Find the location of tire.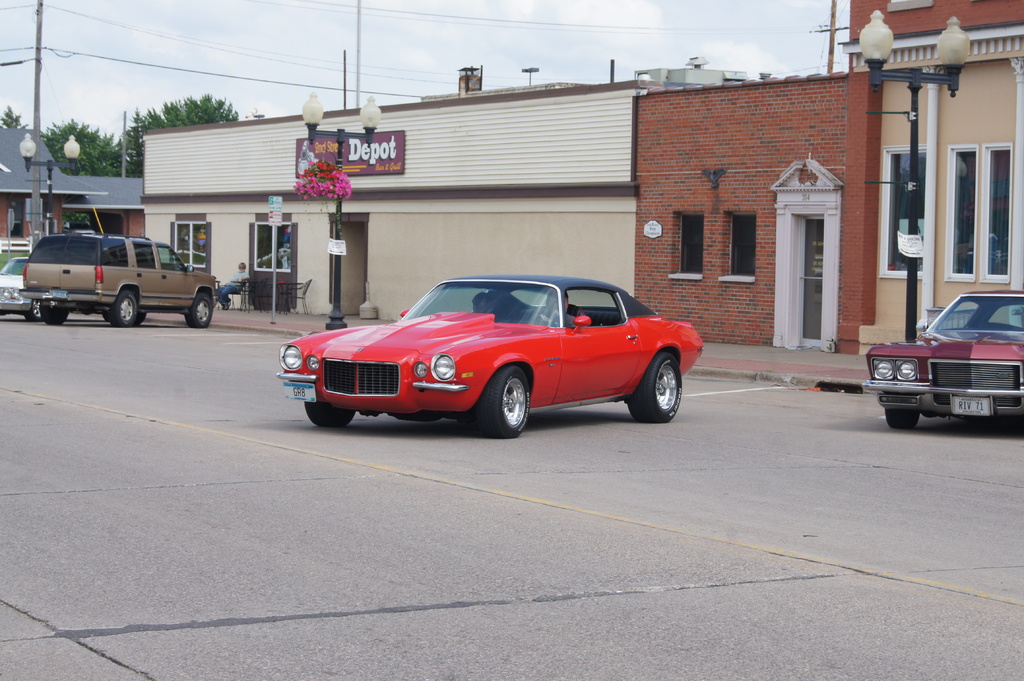
Location: BBox(886, 410, 918, 426).
